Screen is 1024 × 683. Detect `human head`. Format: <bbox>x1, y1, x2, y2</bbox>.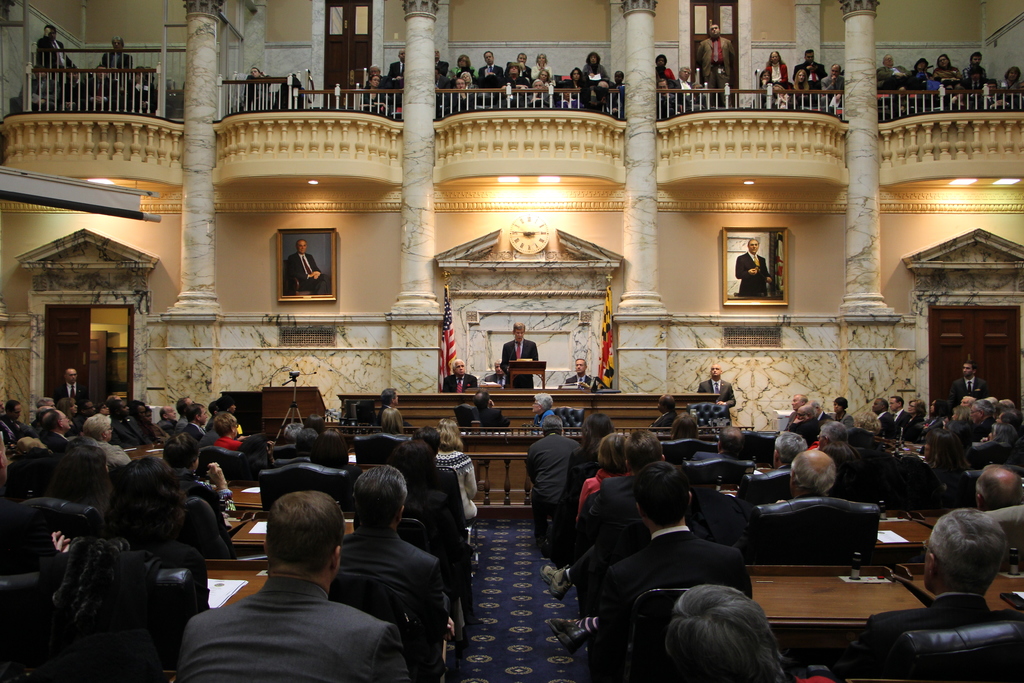
<bbox>305, 415, 326, 429</bbox>.
